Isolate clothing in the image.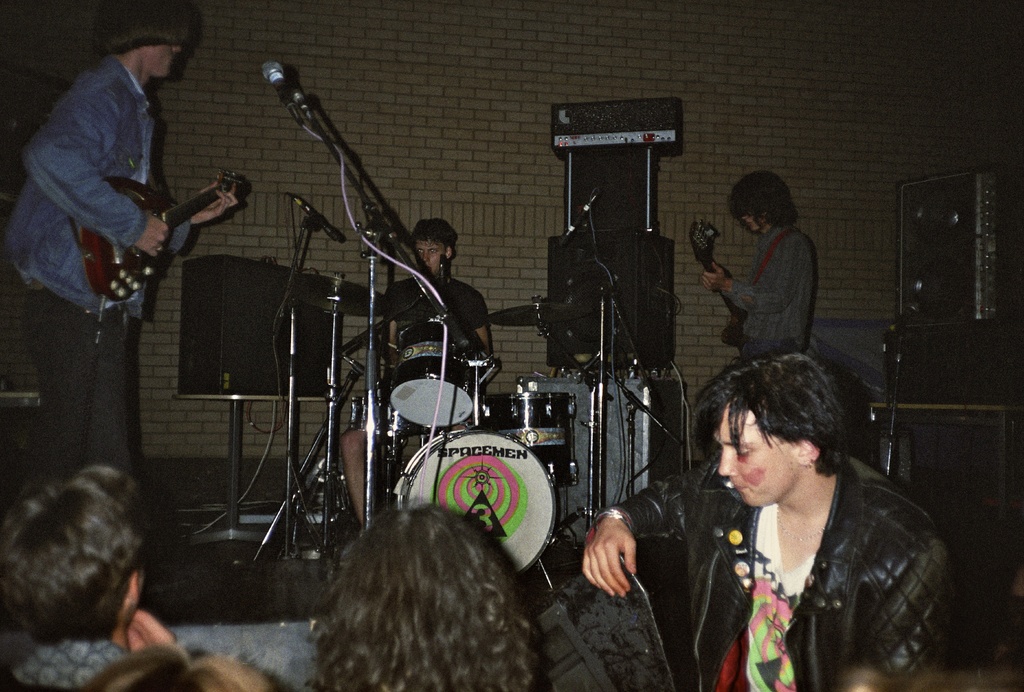
Isolated region: <region>615, 448, 949, 691</region>.
